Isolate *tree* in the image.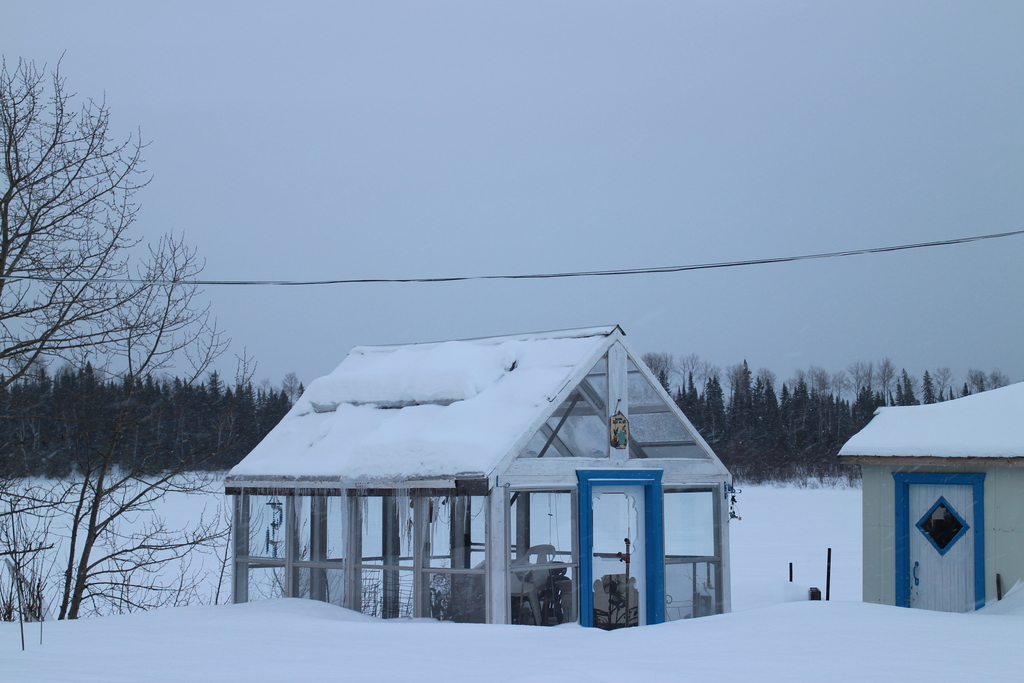
Isolated region: crop(63, 367, 114, 483).
